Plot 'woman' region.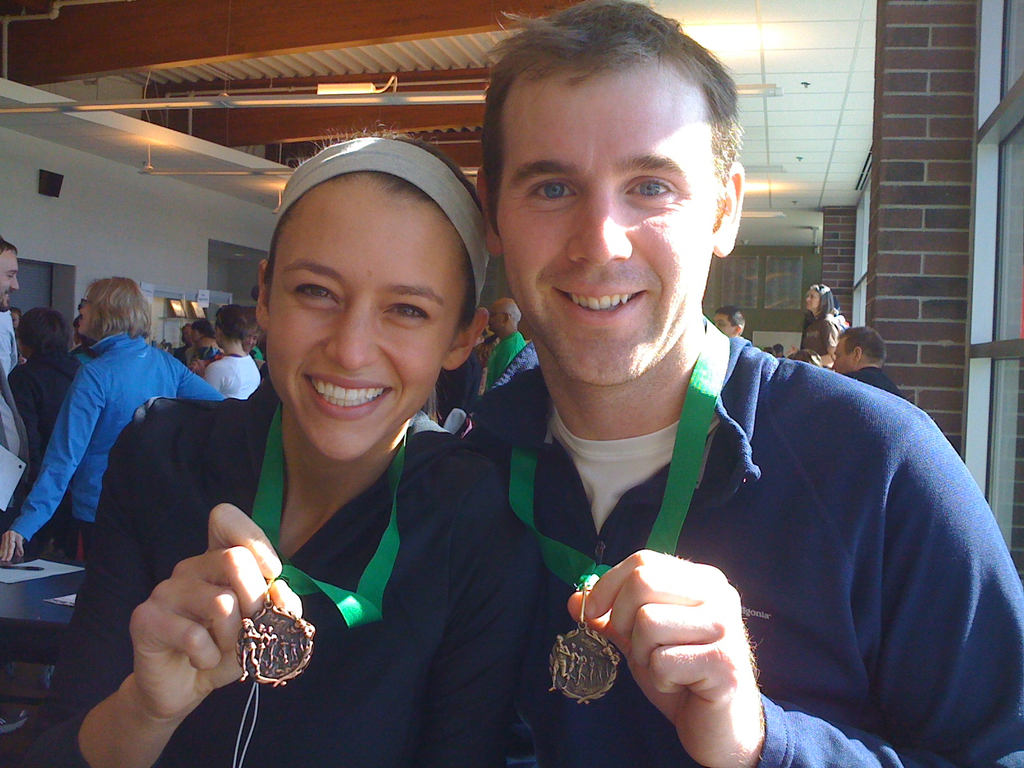
Plotted at l=205, t=307, r=266, b=397.
